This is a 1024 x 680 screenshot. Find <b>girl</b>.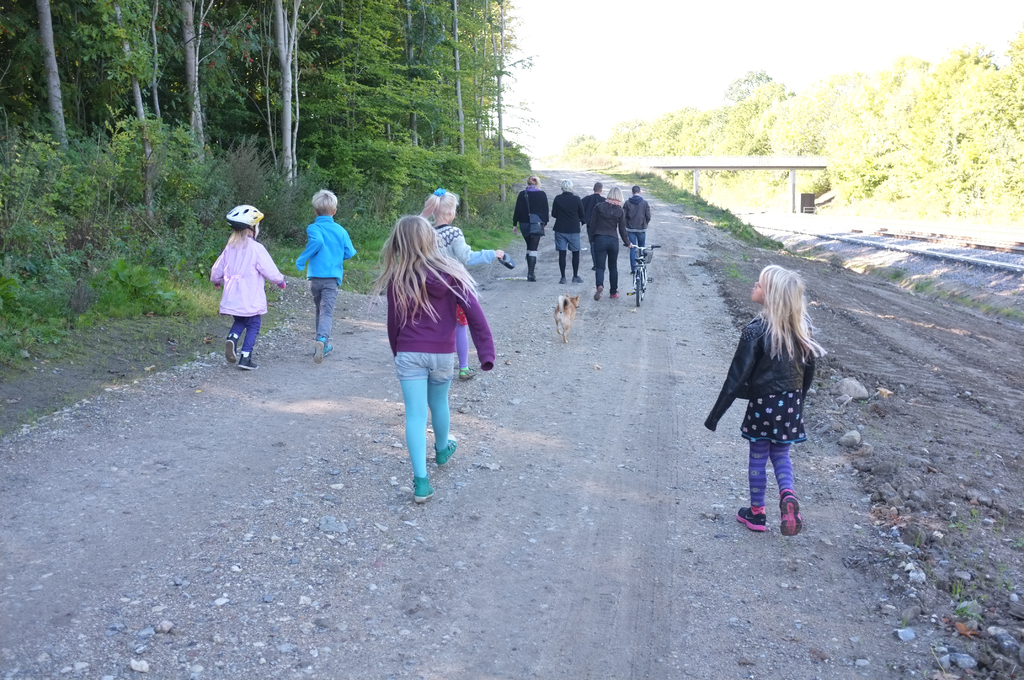
Bounding box: (x1=703, y1=245, x2=835, y2=539).
